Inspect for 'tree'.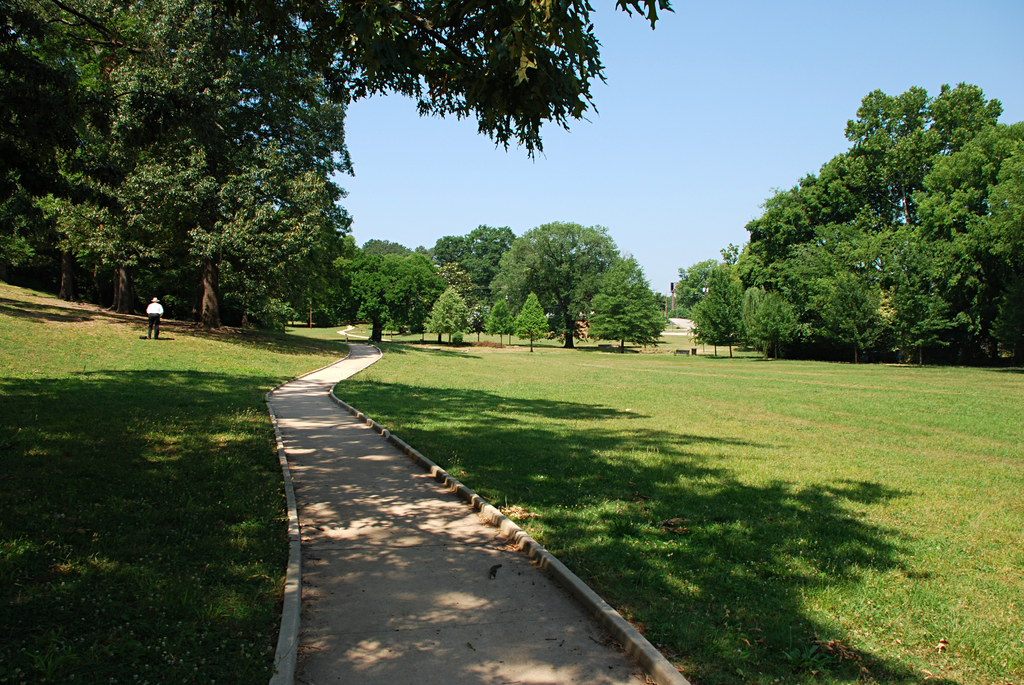
Inspection: [left=339, top=248, right=445, bottom=342].
